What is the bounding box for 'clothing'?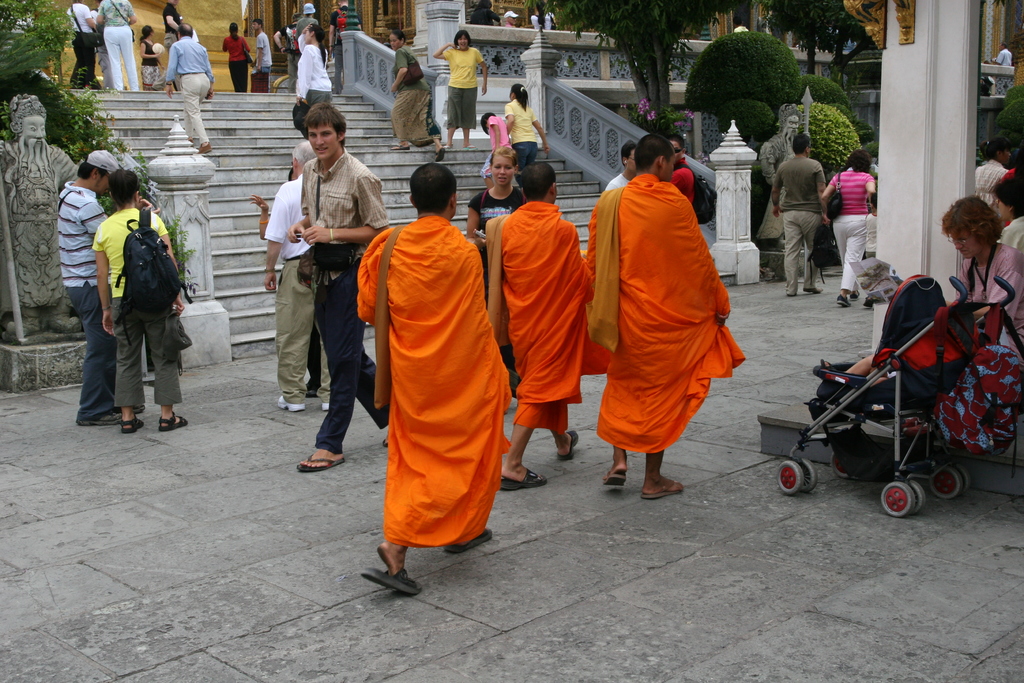
(left=442, top=47, right=488, bottom=128).
